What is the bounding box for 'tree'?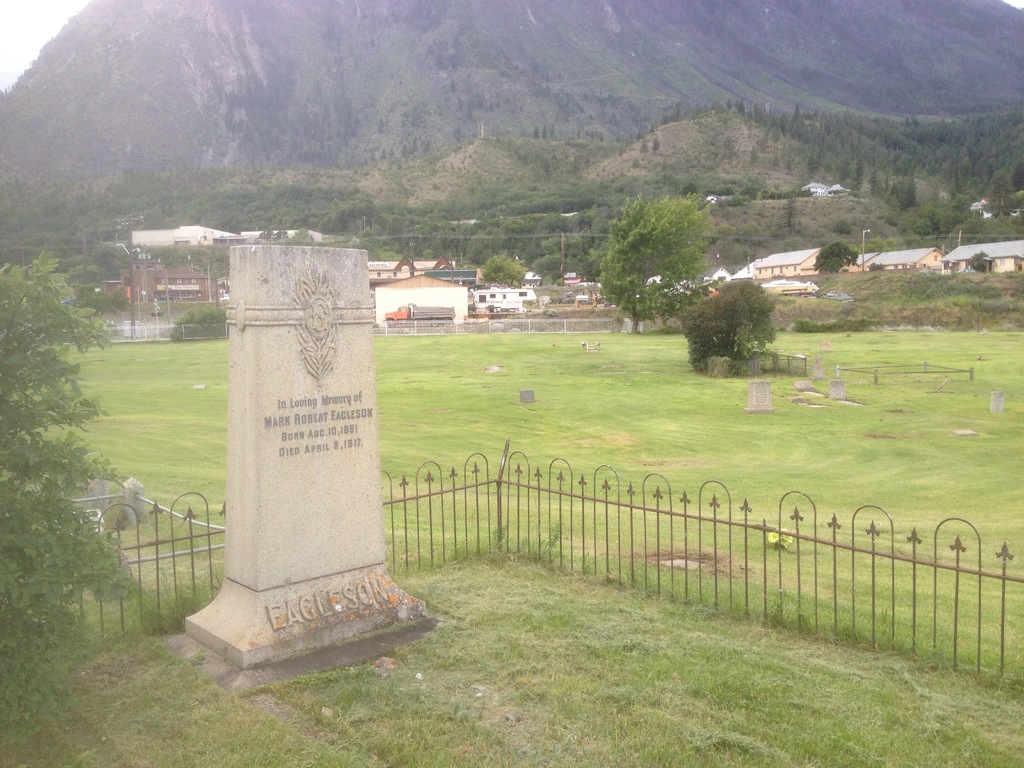
bbox(812, 238, 860, 275).
